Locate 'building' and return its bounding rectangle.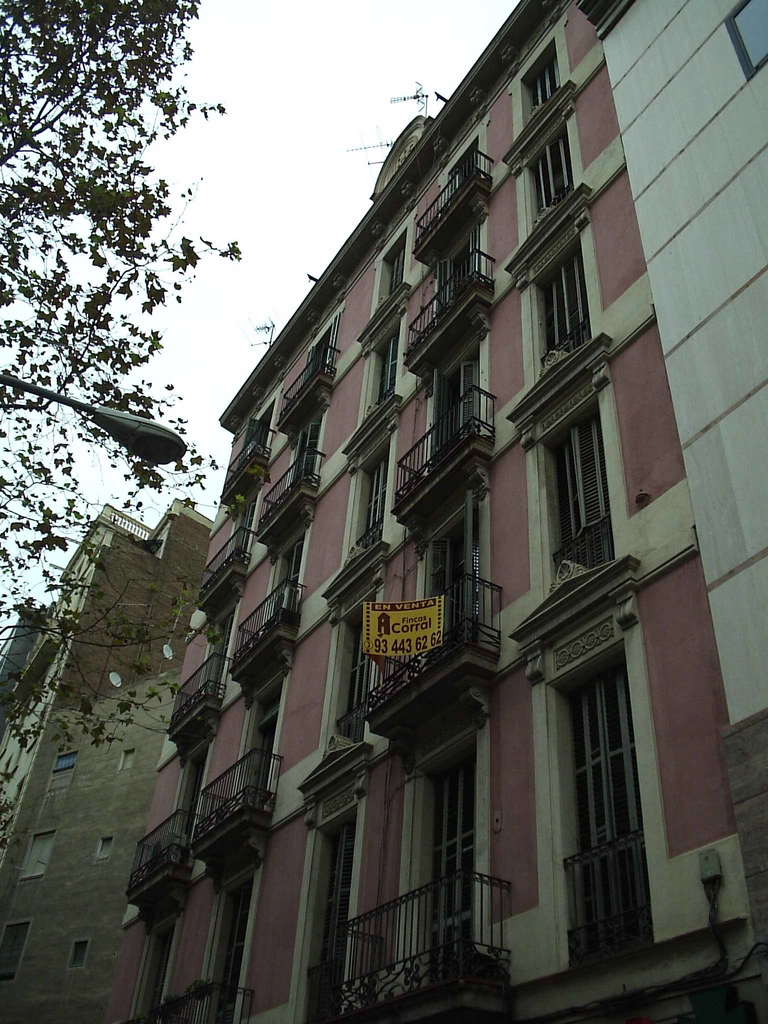
BBox(0, 500, 213, 1023).
